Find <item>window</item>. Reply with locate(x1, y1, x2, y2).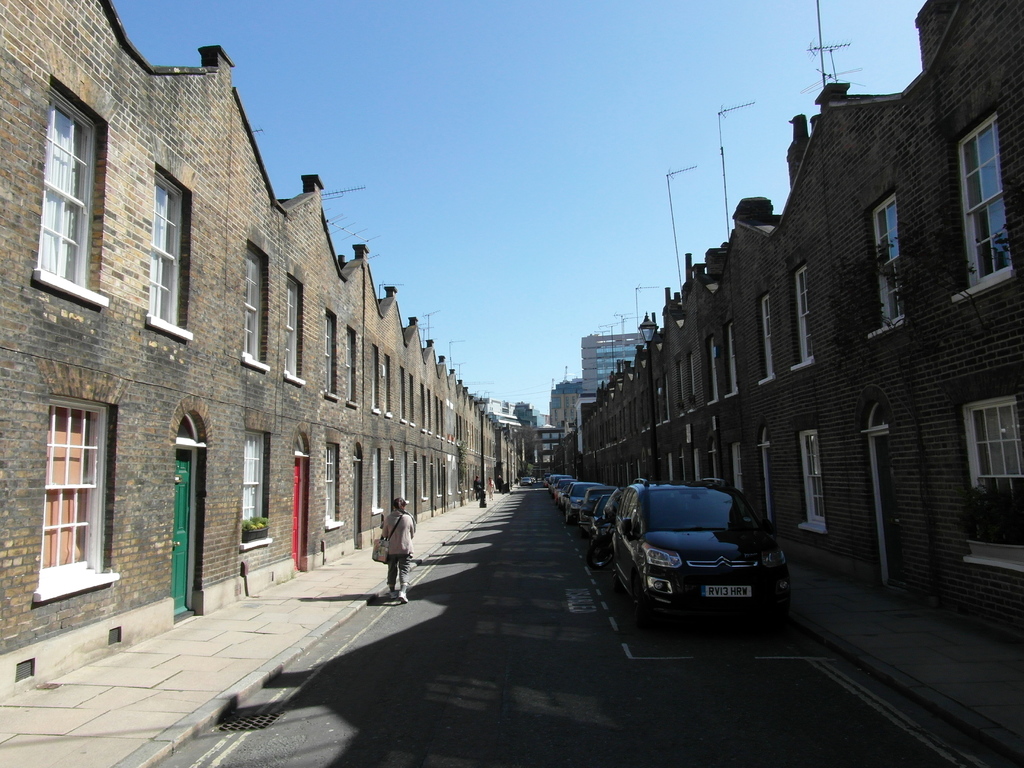
locate(948, 111, 1017, 307).
